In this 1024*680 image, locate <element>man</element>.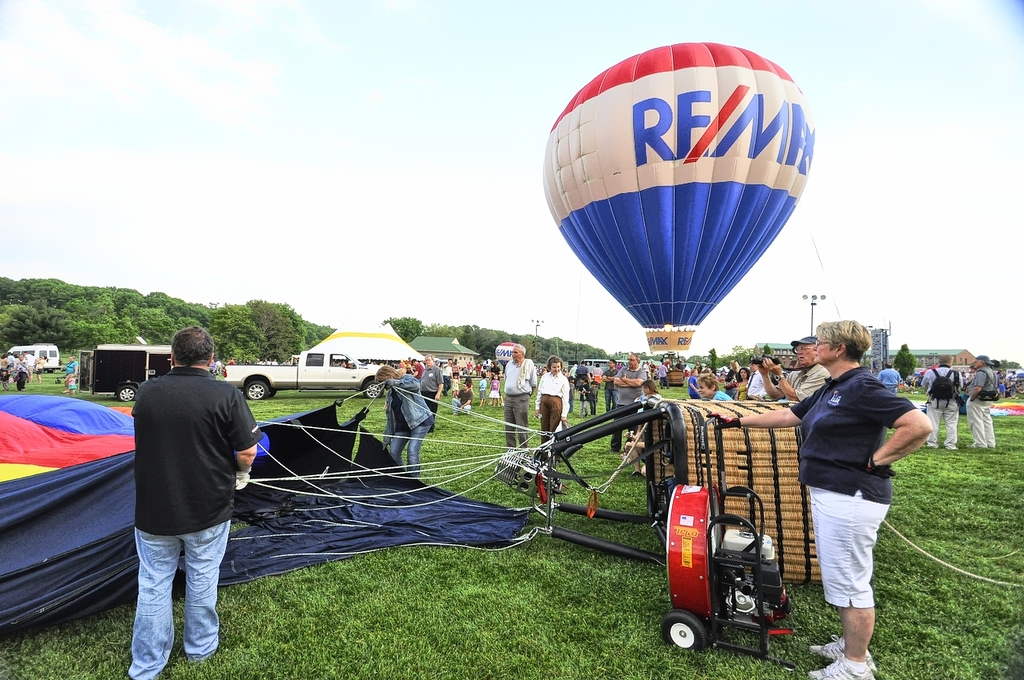
Bounding box: 614,351,649,454.
